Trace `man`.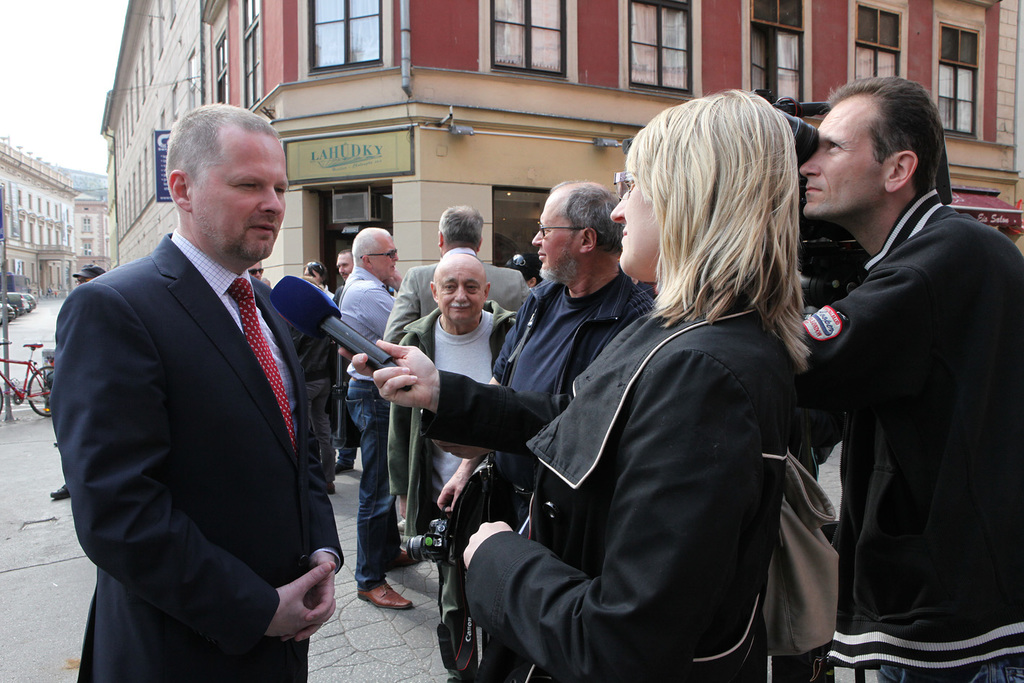
Traced to [left=330, top=246, right=358, bottom=470].
